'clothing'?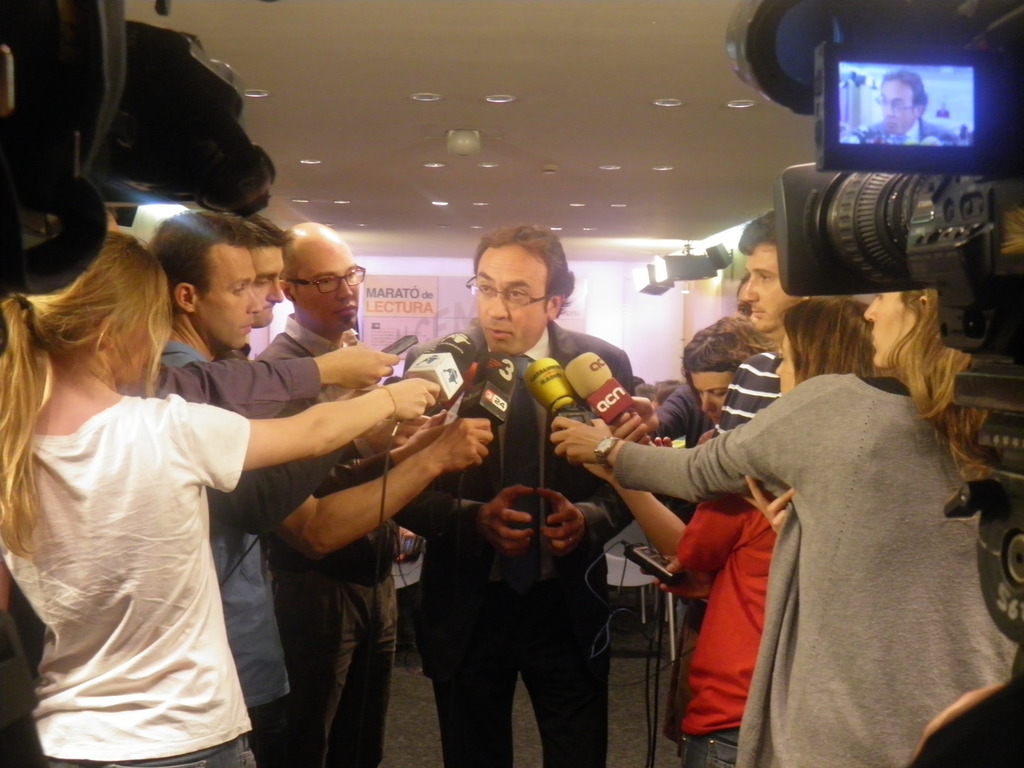
locate(652, 380, 721, 458)
